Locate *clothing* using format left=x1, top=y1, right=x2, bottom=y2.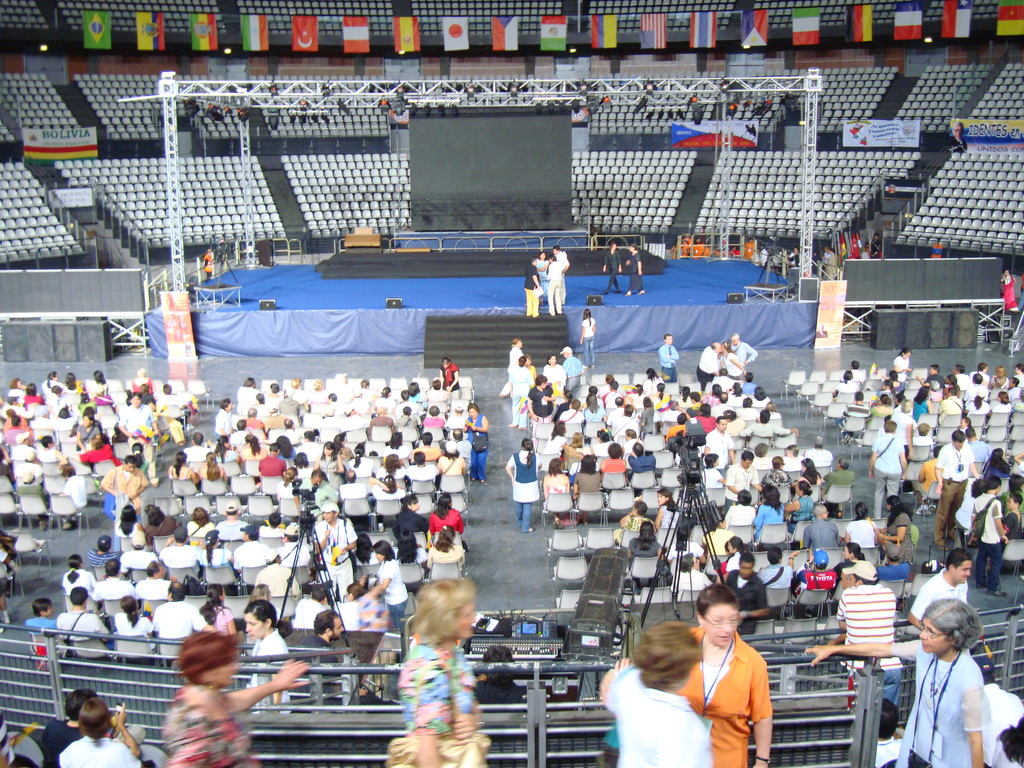
left=911, top=561, right=968, bottom=625.
